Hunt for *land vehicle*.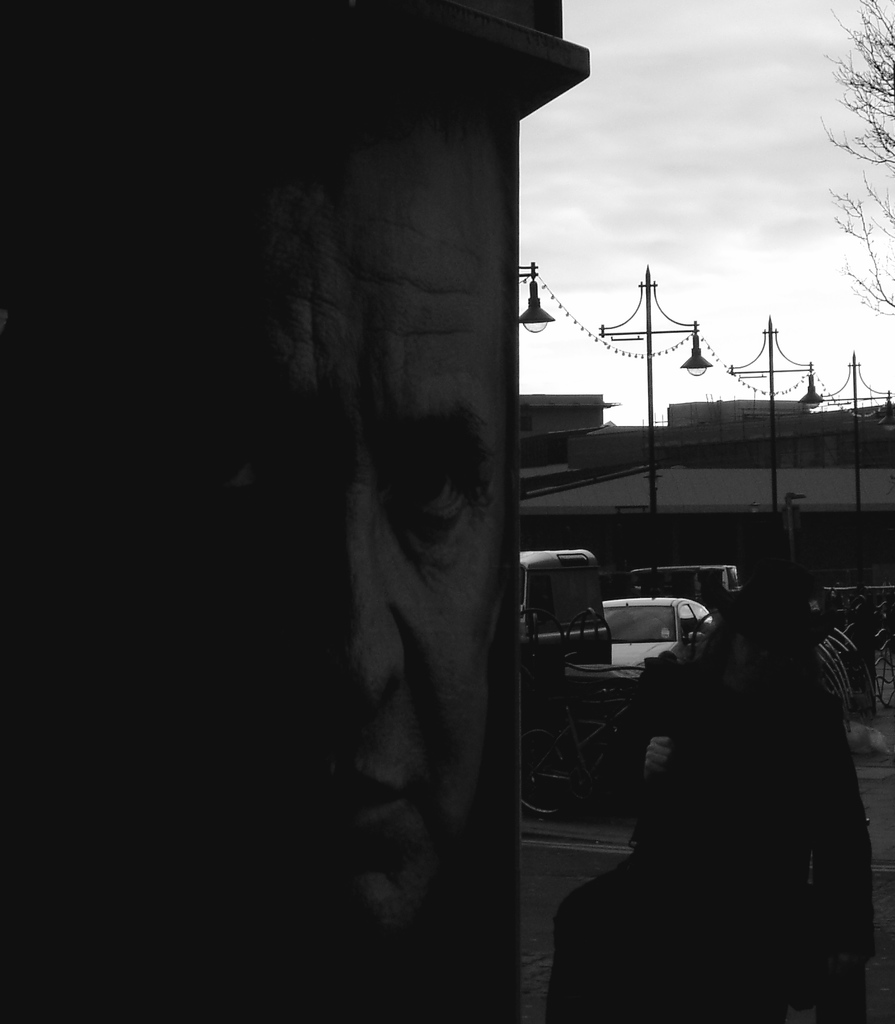
Hunted down at [x1=618, y1=564, x2=748, y2=590].
